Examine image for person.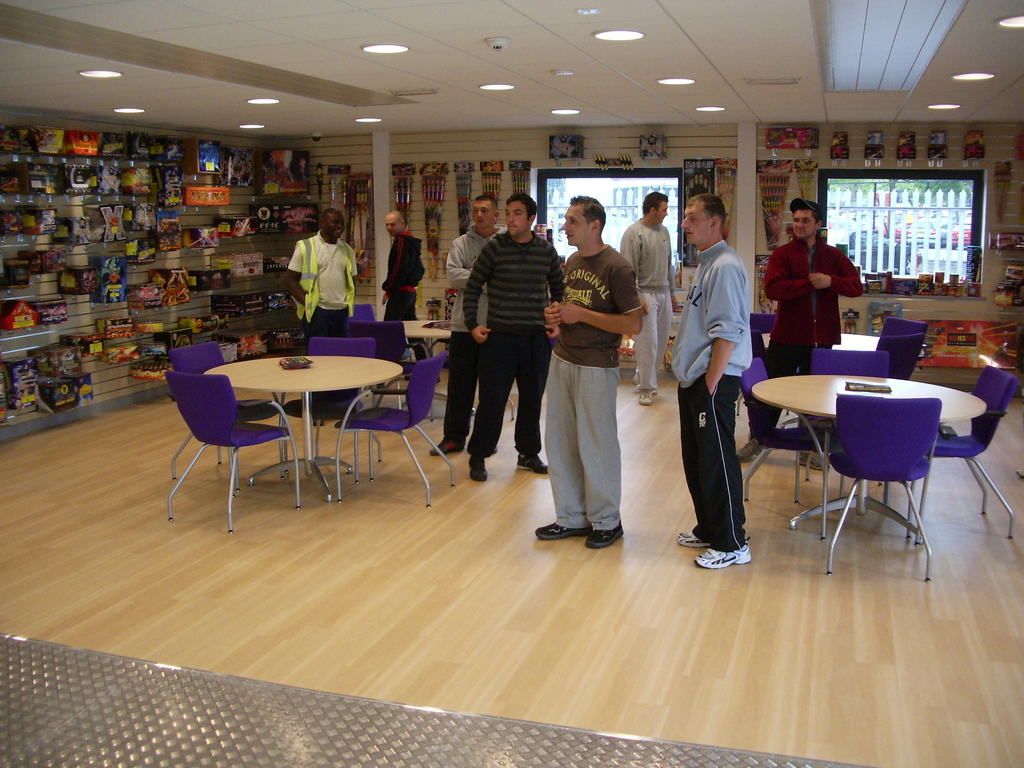
Examination result: {"x1": 538, "y1": 198, "x2": 639, "y2": 552}.
